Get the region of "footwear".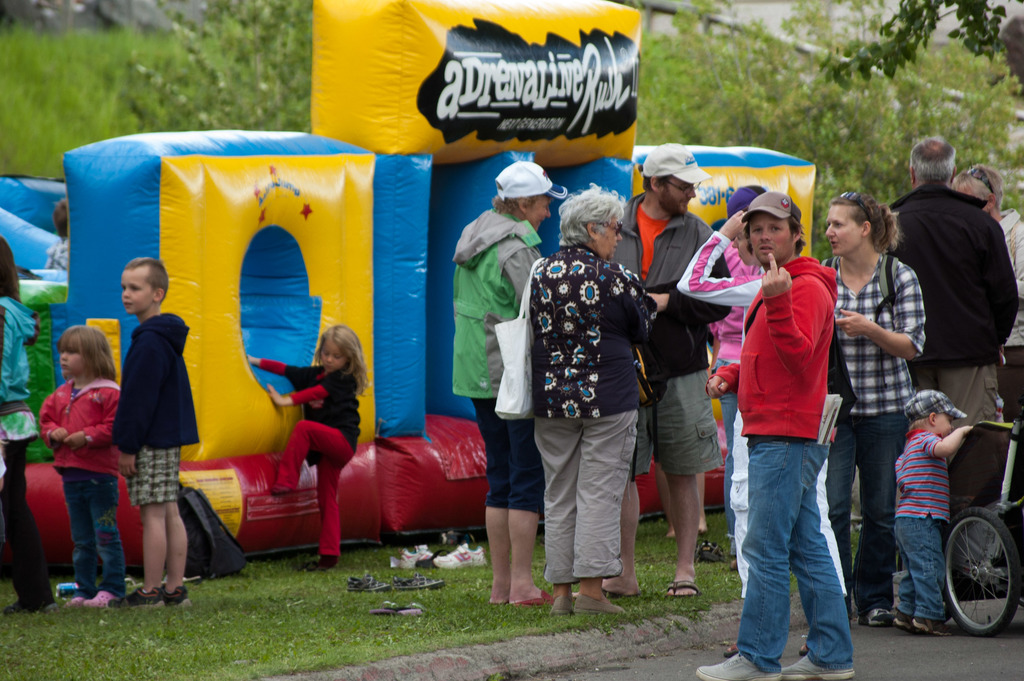
(771, 653, 854, 680).
